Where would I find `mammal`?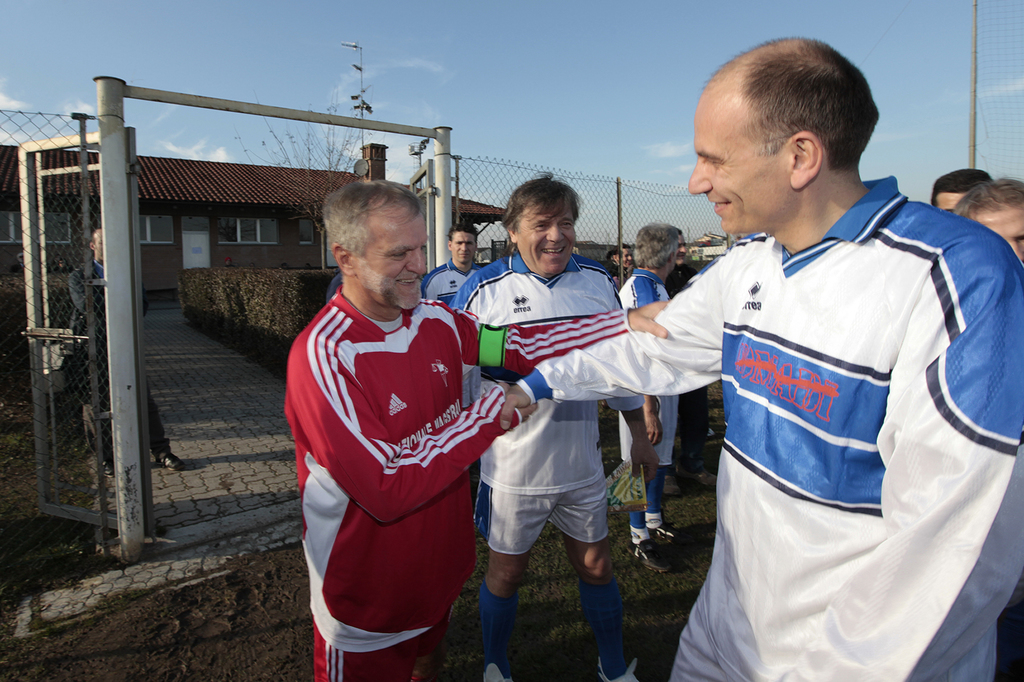
At x1=70, y1=230, x2=184, y2=474.
